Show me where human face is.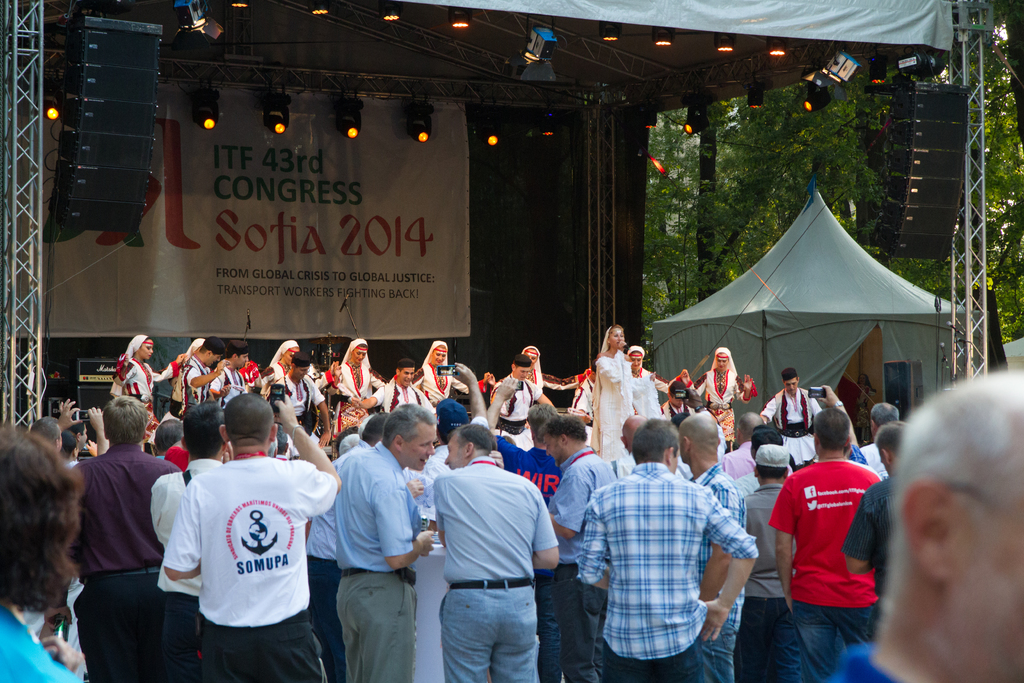
human face is at 357 348 365 363.
